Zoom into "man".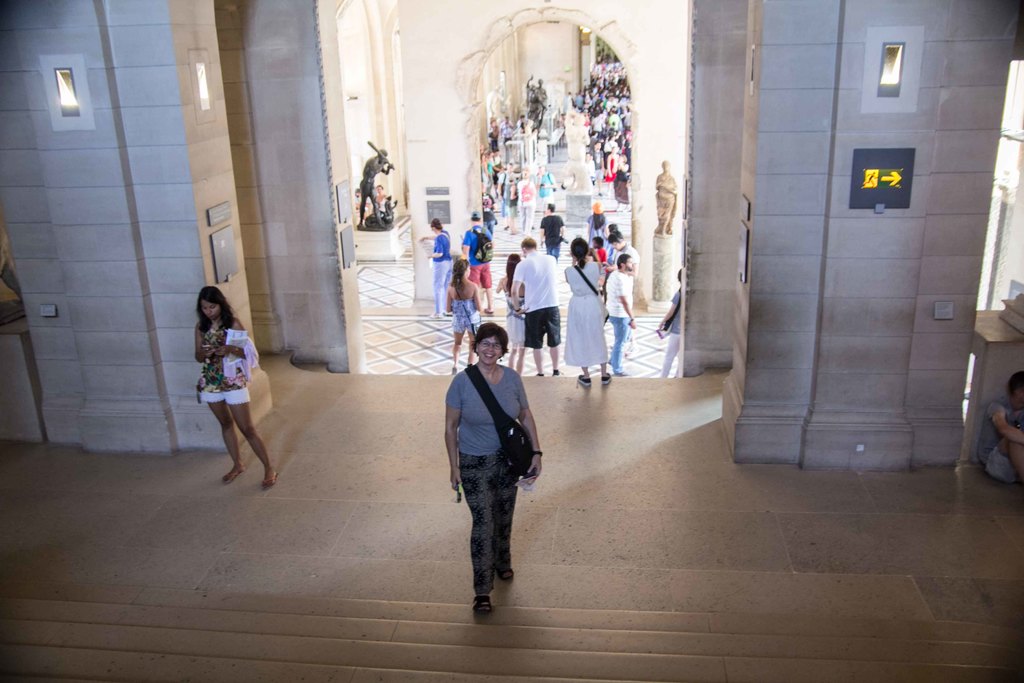
Zoom target: BBox(509, 235, 562, 377).
